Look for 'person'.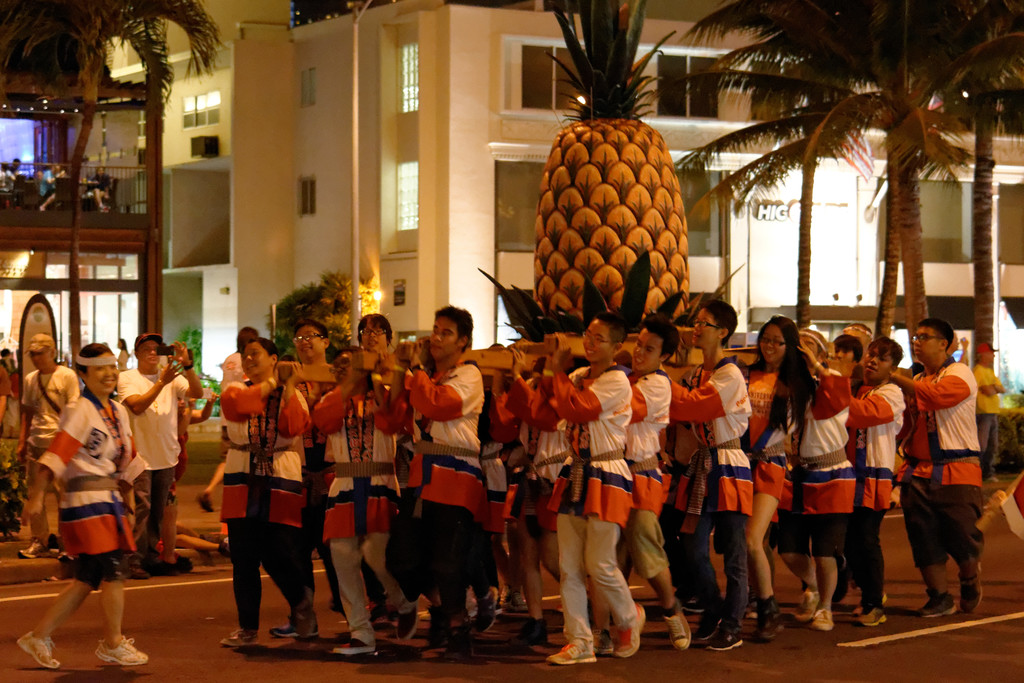
Found: select_region(10, 156, 20, 177).
